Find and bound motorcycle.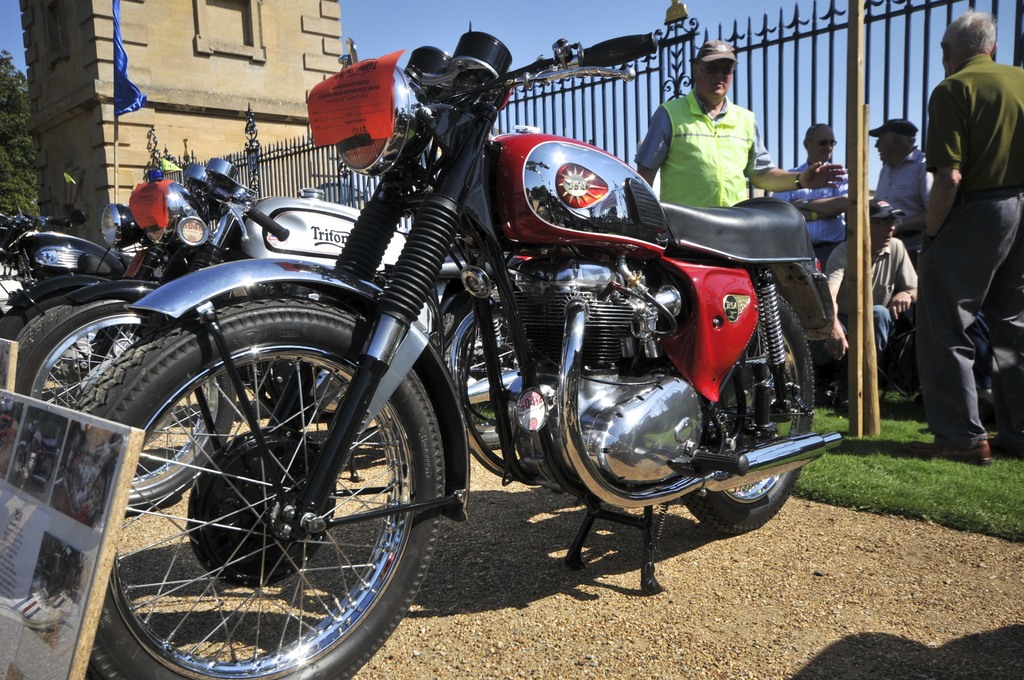
Bound: 0:202:165:337.
